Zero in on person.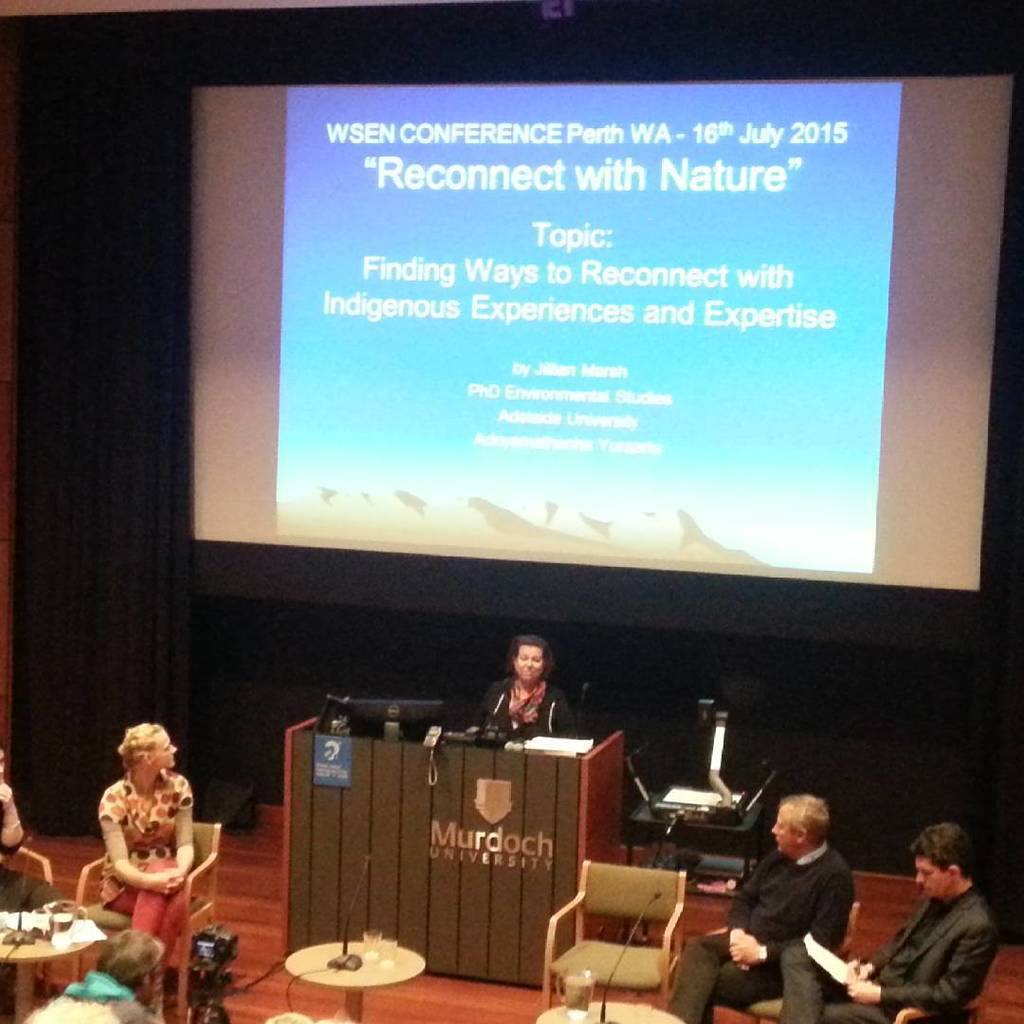
Zeroed in: bbox(0, 750, 64, 917).
